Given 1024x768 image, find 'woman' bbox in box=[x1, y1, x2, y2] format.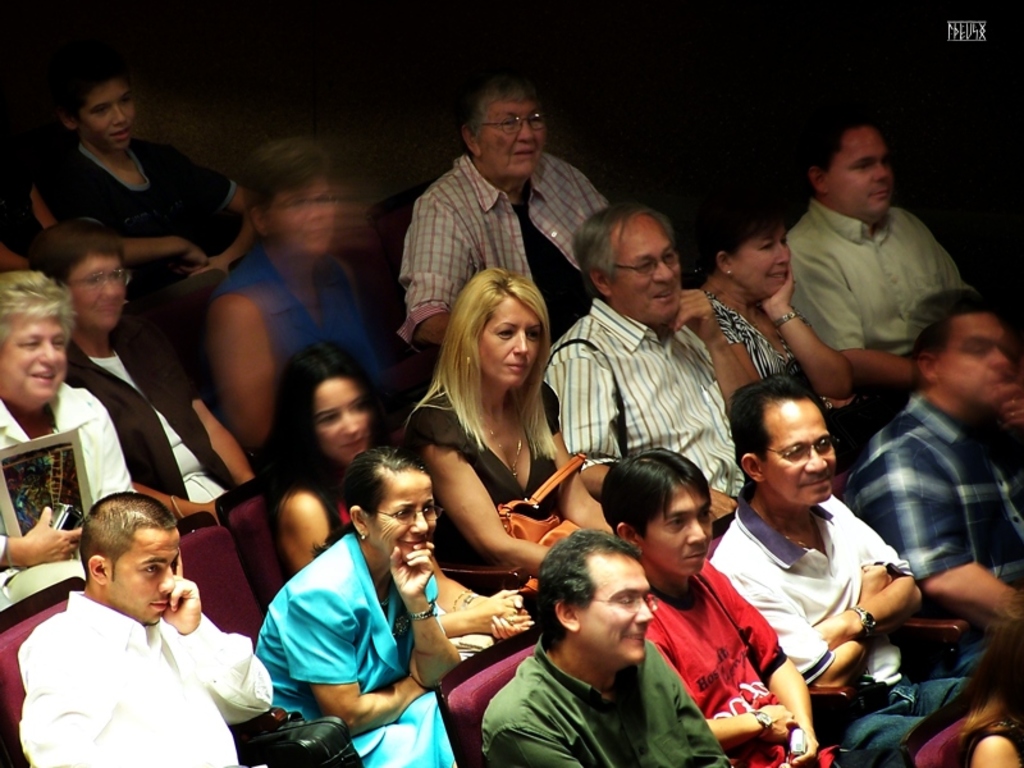
box=[205, 138, 398, 467].
